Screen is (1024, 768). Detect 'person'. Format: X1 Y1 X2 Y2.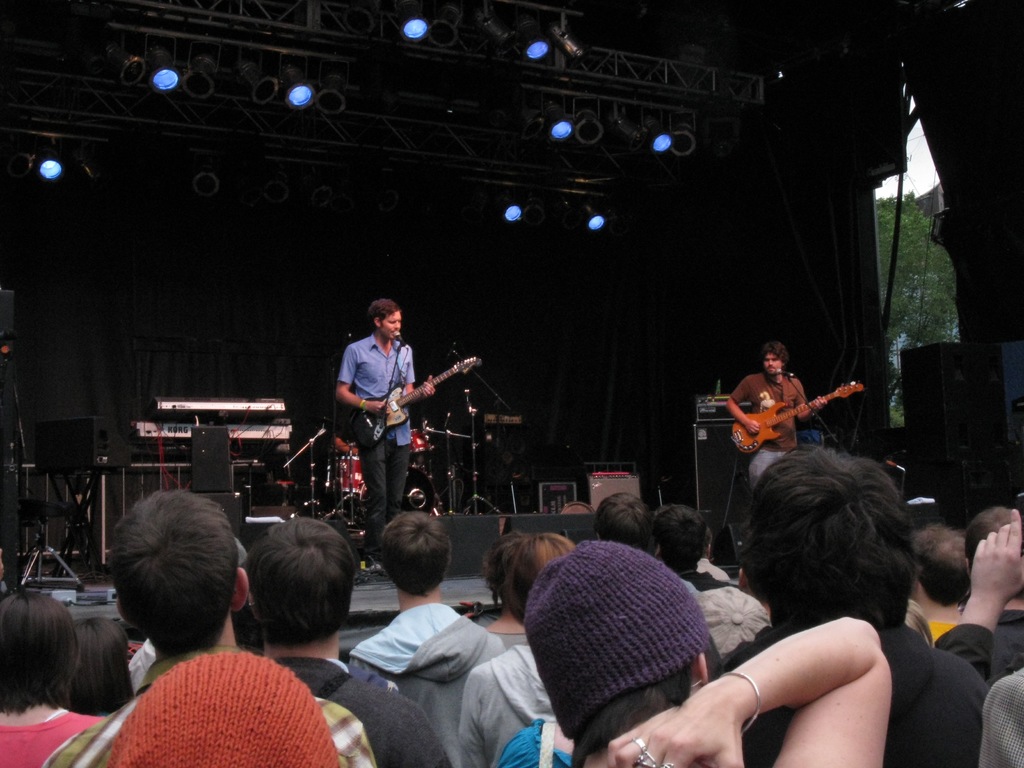
940 497 1023 691.
